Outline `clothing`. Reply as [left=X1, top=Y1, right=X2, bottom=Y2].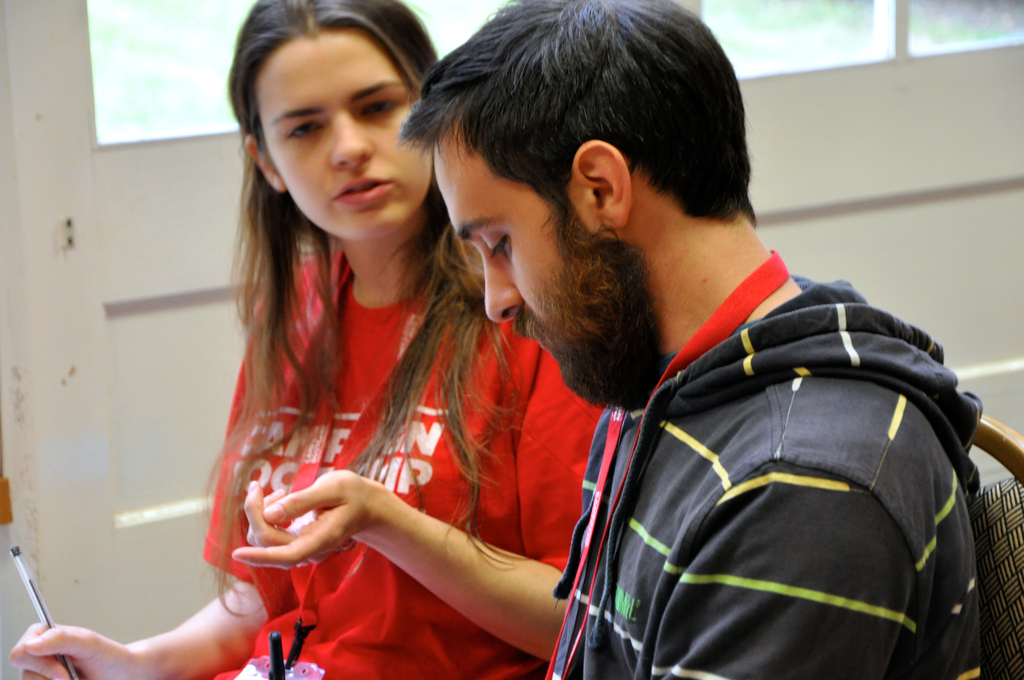
[left=545, top=277, right=980, bottom=679].
